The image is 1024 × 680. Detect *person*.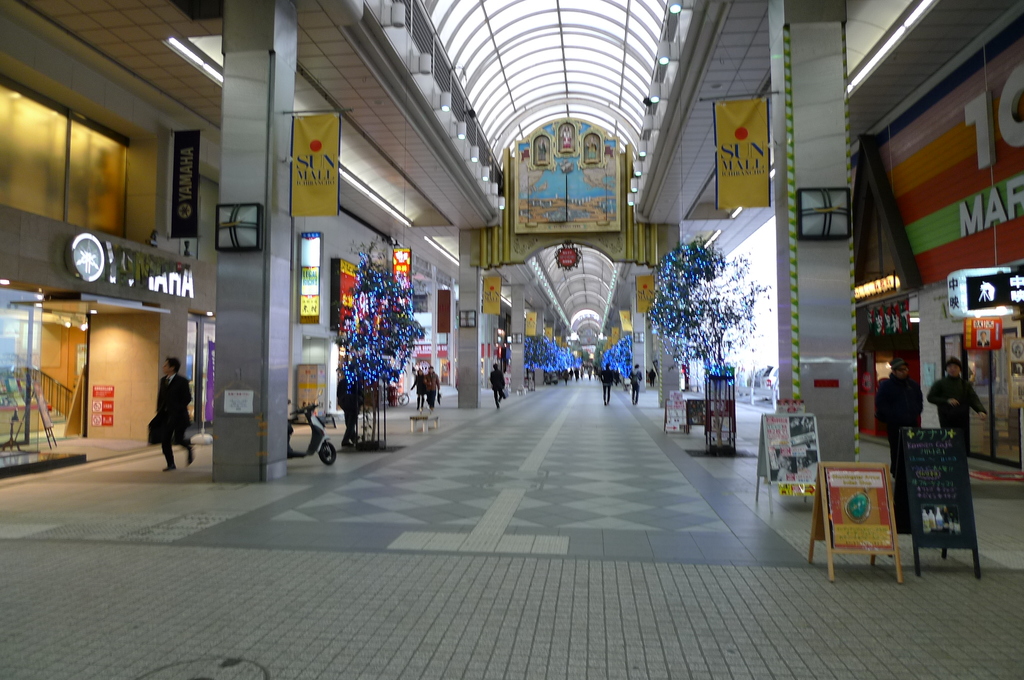
Detection: locate(914, 355, 981, 453).
